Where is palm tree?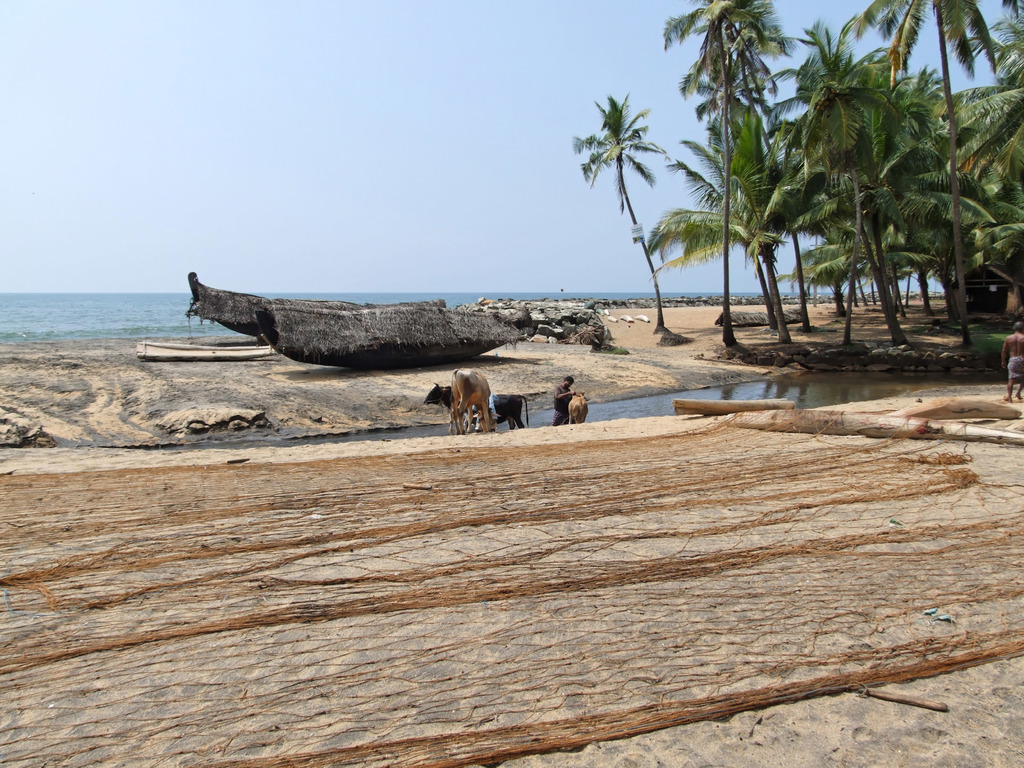
box=[908, 129, 1012, 318].
